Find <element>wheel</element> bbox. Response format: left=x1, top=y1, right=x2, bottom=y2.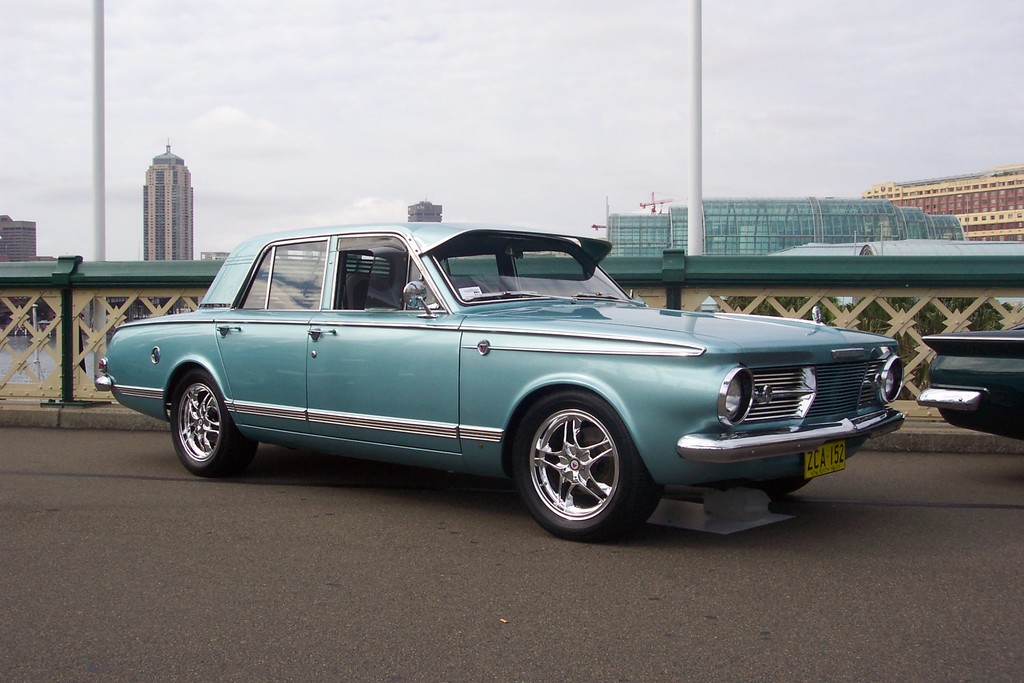
left=524, top=400, right=637, bottom=534.
